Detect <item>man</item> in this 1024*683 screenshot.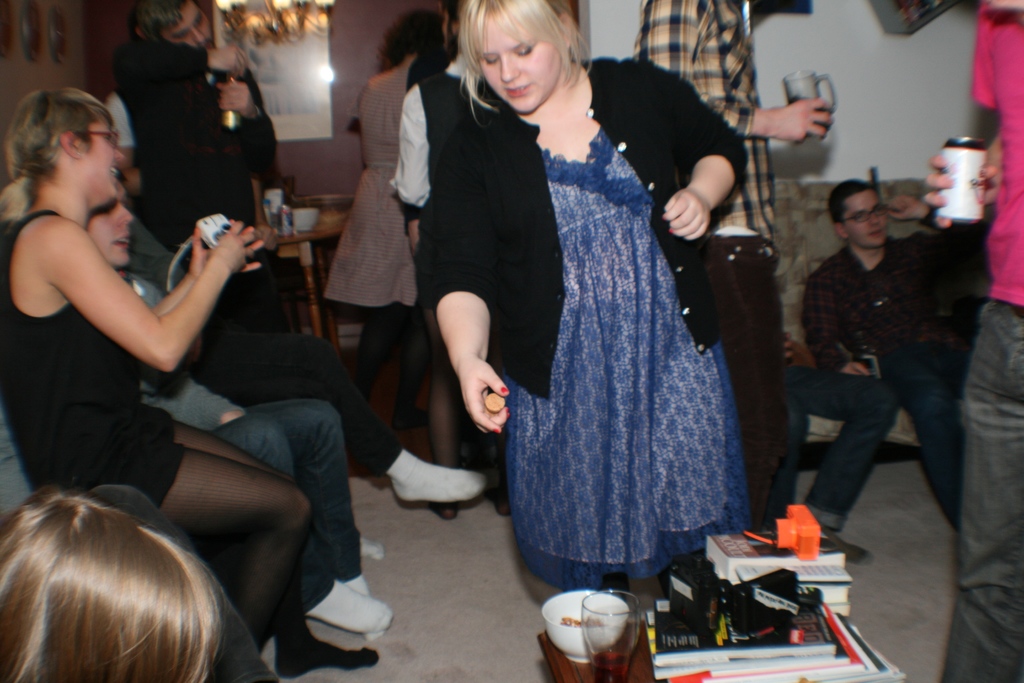
Detection: 773:158:992:574.
